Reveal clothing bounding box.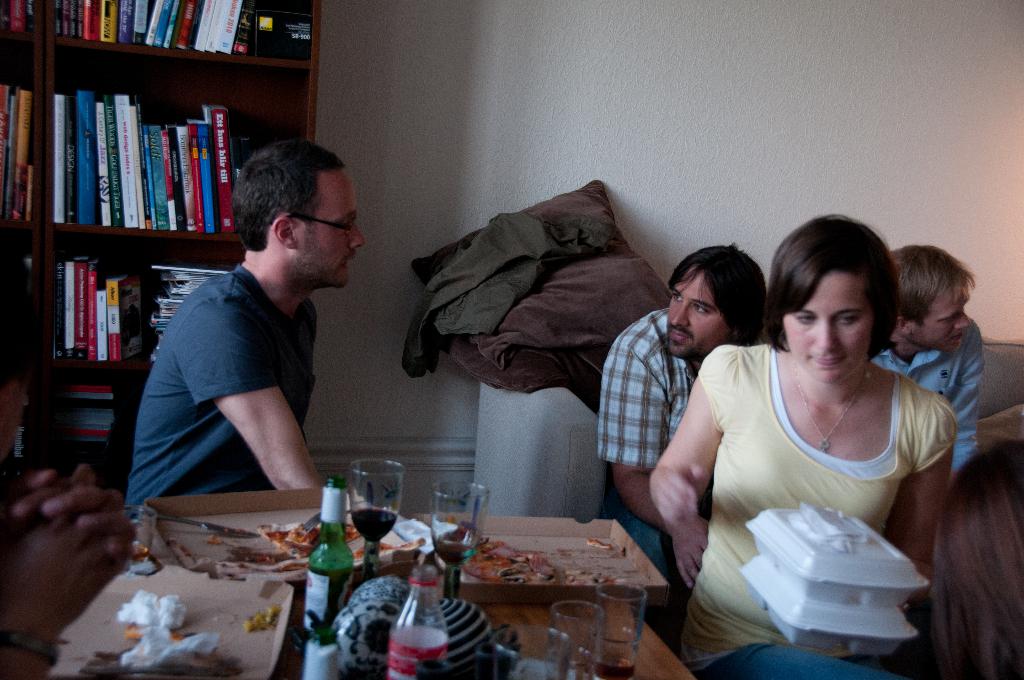
Revealed: <bbox>688, 342, 961, 651</bbox>.
